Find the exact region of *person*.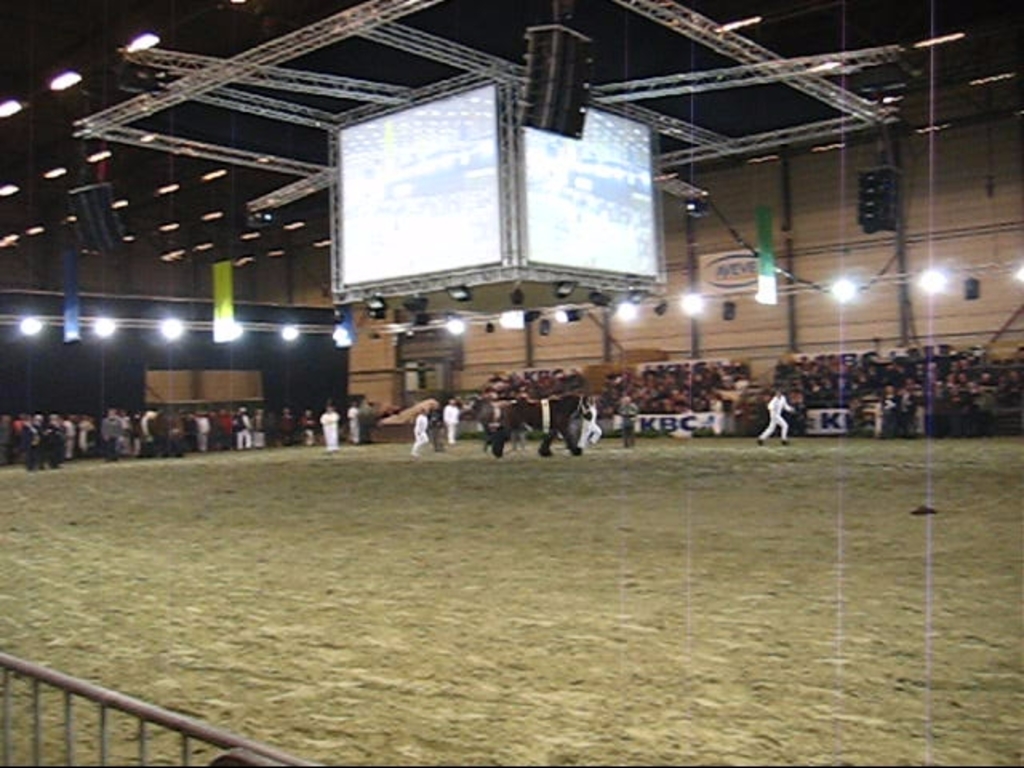
Exact region: box=[438, 395, 462, 446].
